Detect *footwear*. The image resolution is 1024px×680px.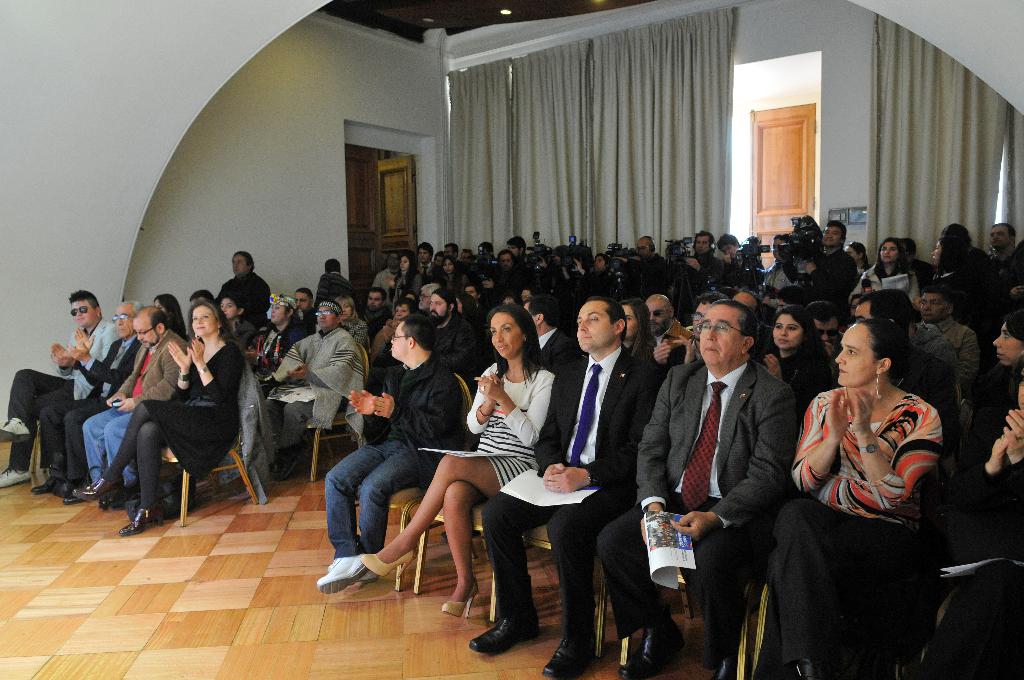
444,581,481,618.
